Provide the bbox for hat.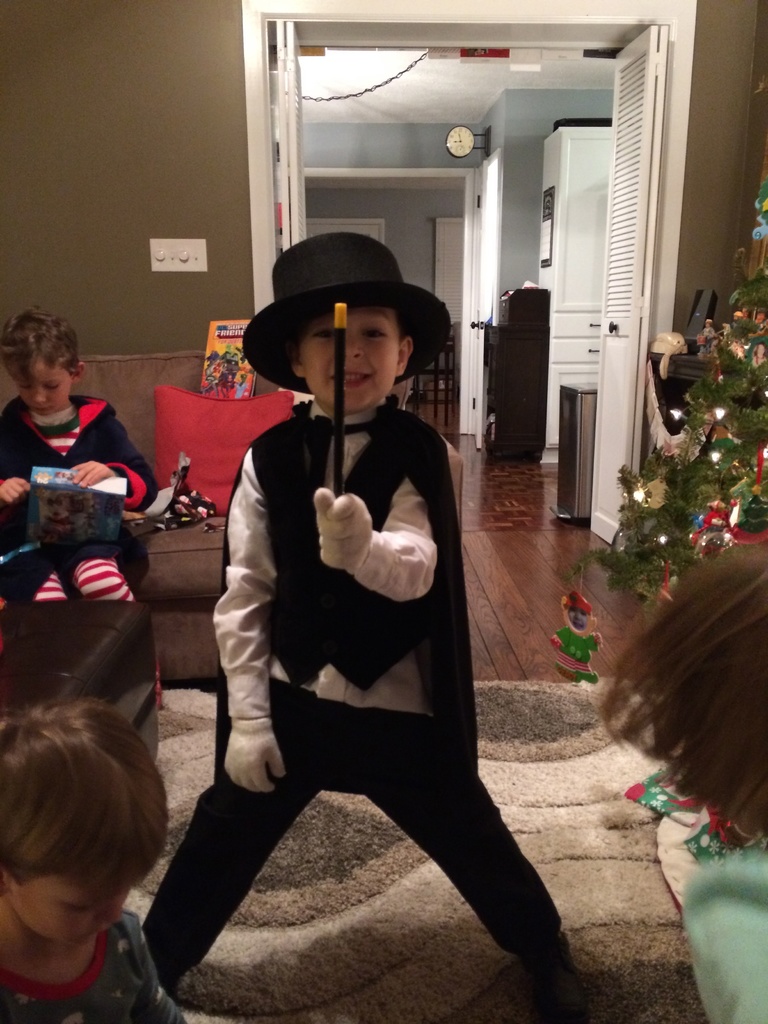
locate(243, 233, 457, 397).
